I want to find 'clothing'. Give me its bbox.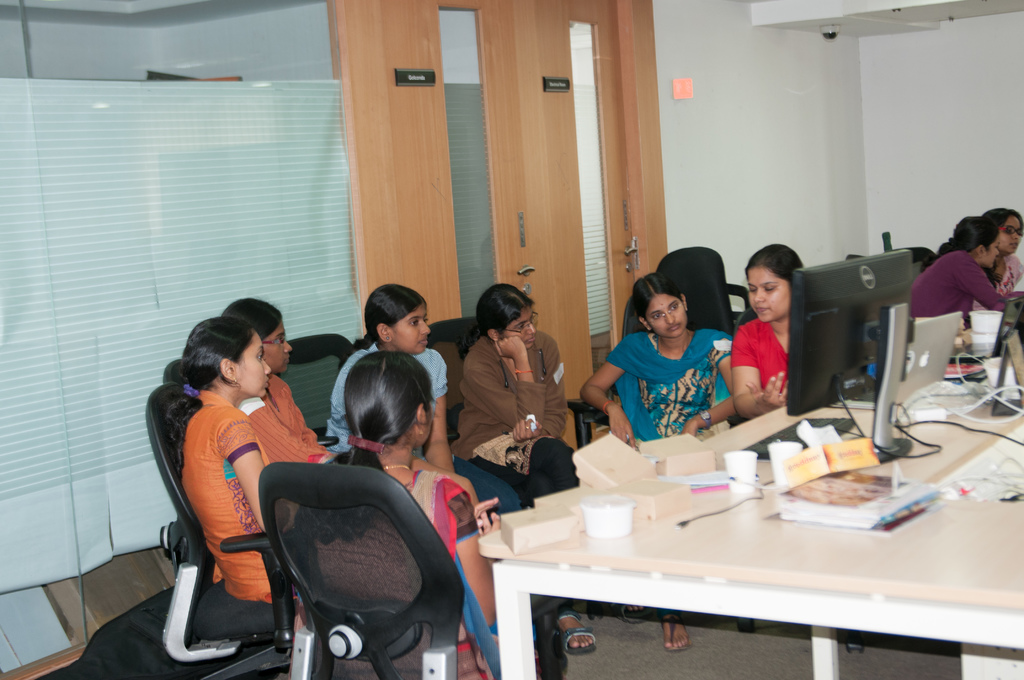
box(323, 344, 449, 451).
